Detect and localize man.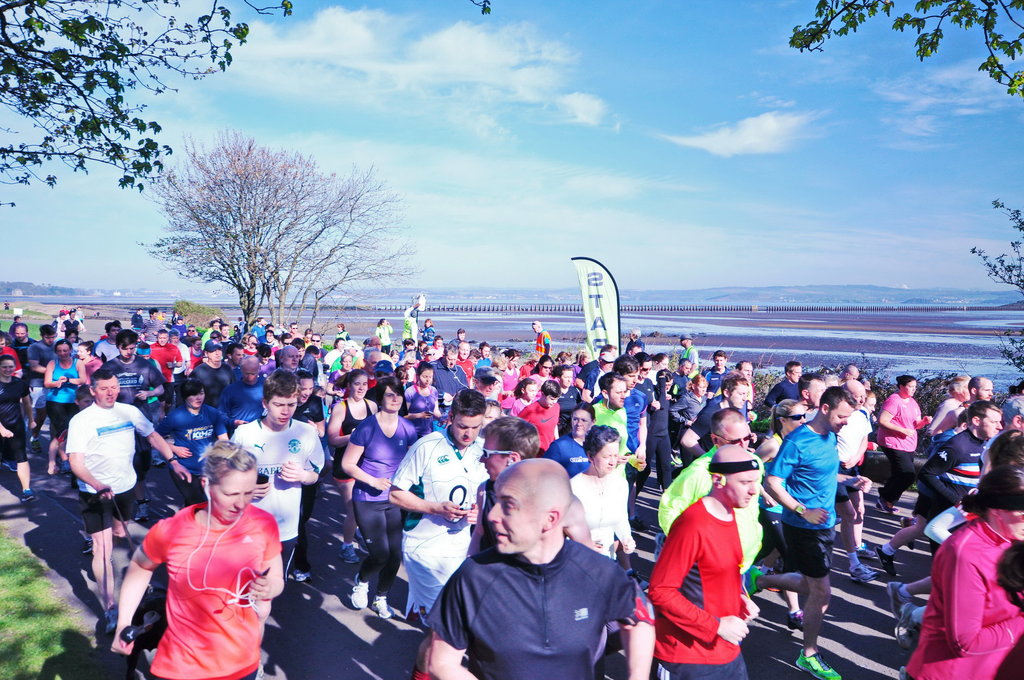
Localized at <region>891, 401, 1009, 616</region>.
